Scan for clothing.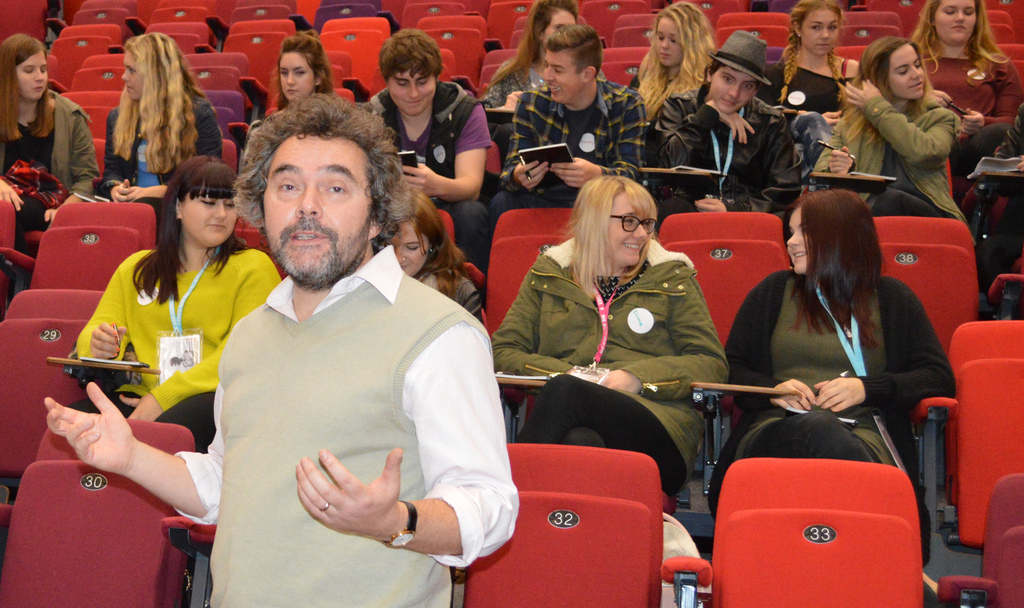
Scan result: <region>492, 184, 575, 228</region>.
